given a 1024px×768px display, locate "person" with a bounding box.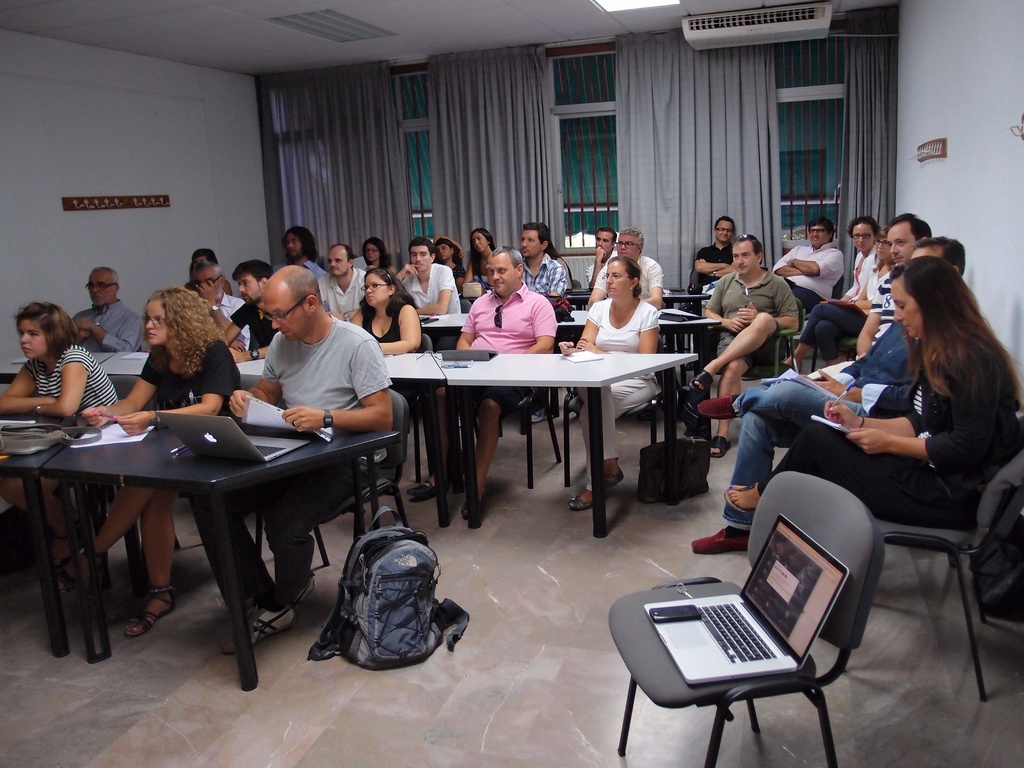
Located: 687, 235, 964, 556.
